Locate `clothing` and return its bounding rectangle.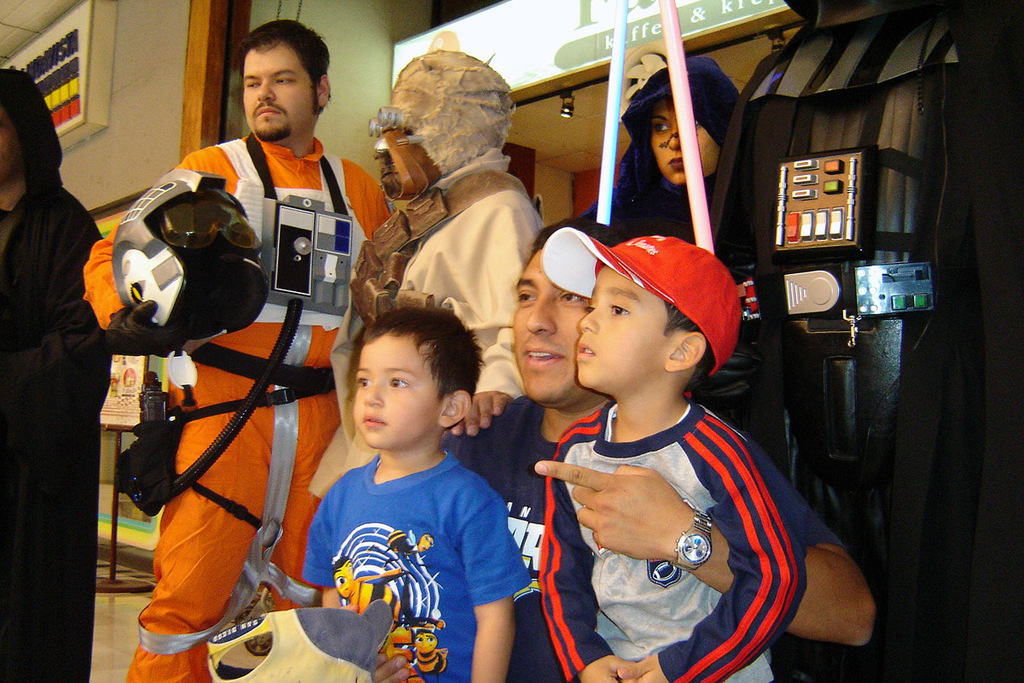
[450, 378, 841, 682].
